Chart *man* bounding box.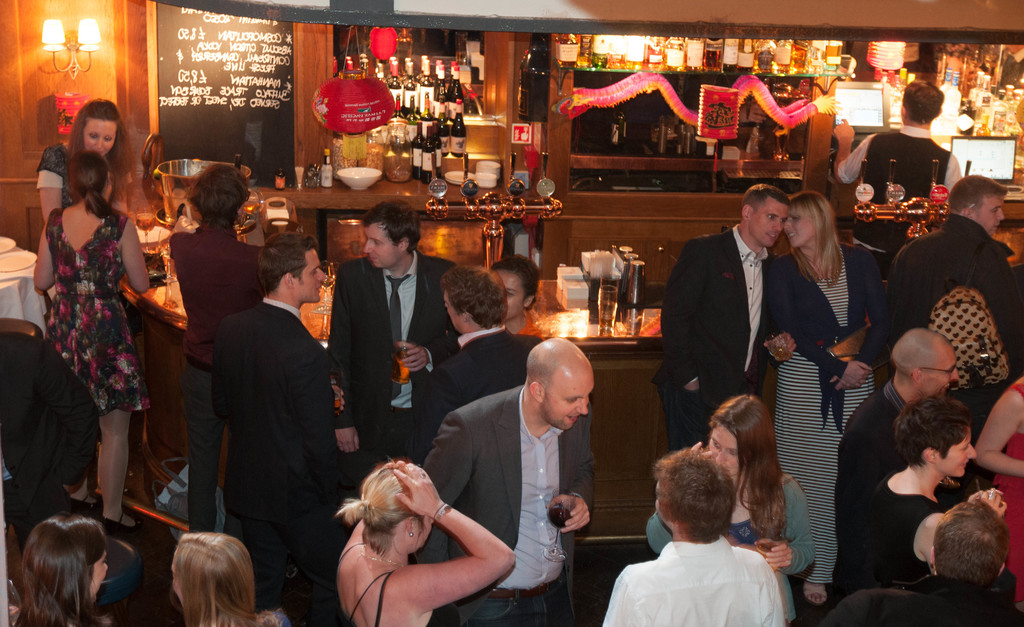
Charted: rect(822, 497, 1023, 626).
